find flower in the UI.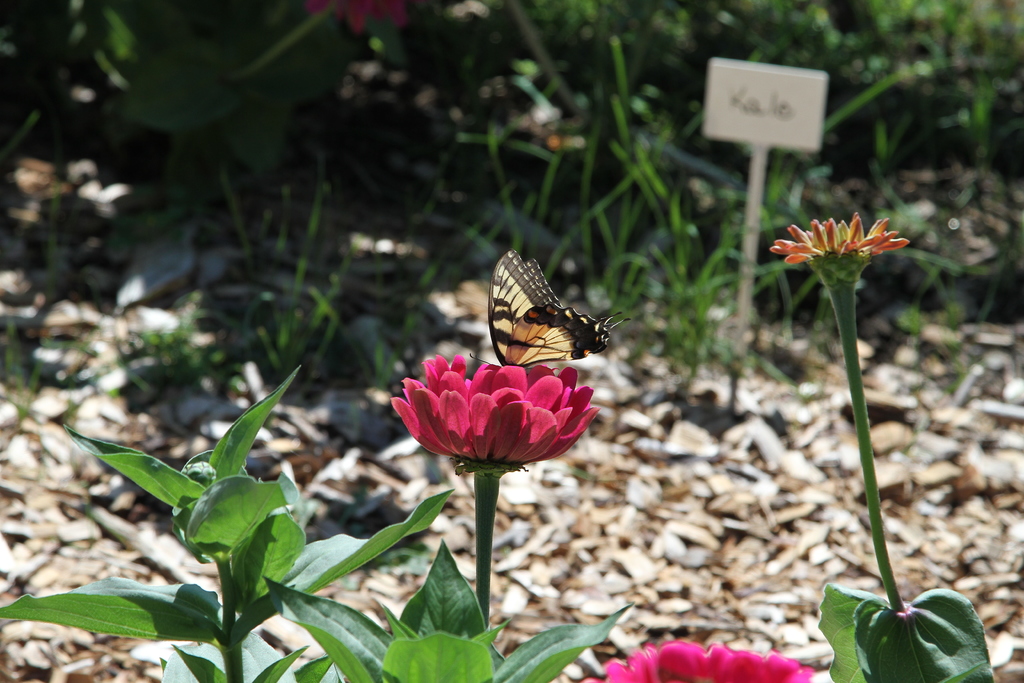
UI element at BBox(575, 636, 819, 682).
